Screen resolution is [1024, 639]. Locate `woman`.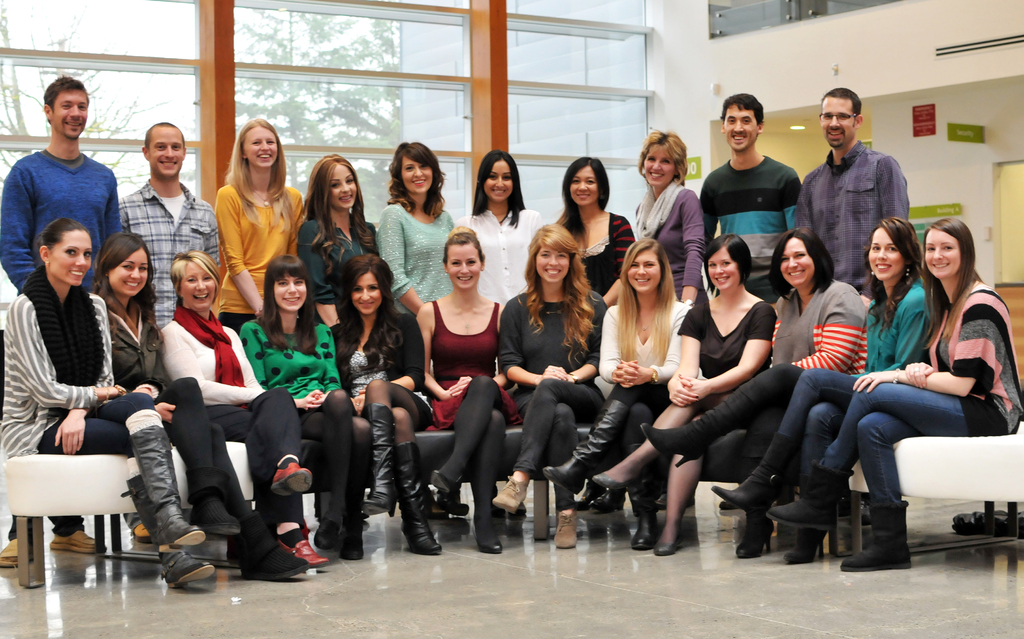
(left=92, top=232, right=308, bottom=576).
